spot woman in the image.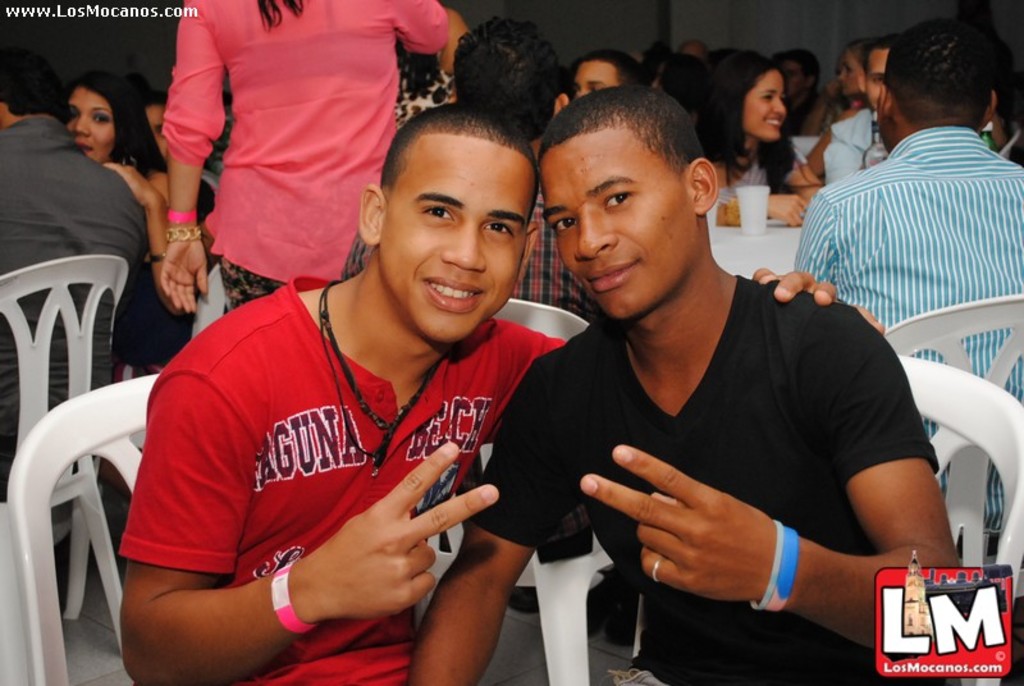
woman found at [x1=59, y1=68, x2=218, y2=485].
